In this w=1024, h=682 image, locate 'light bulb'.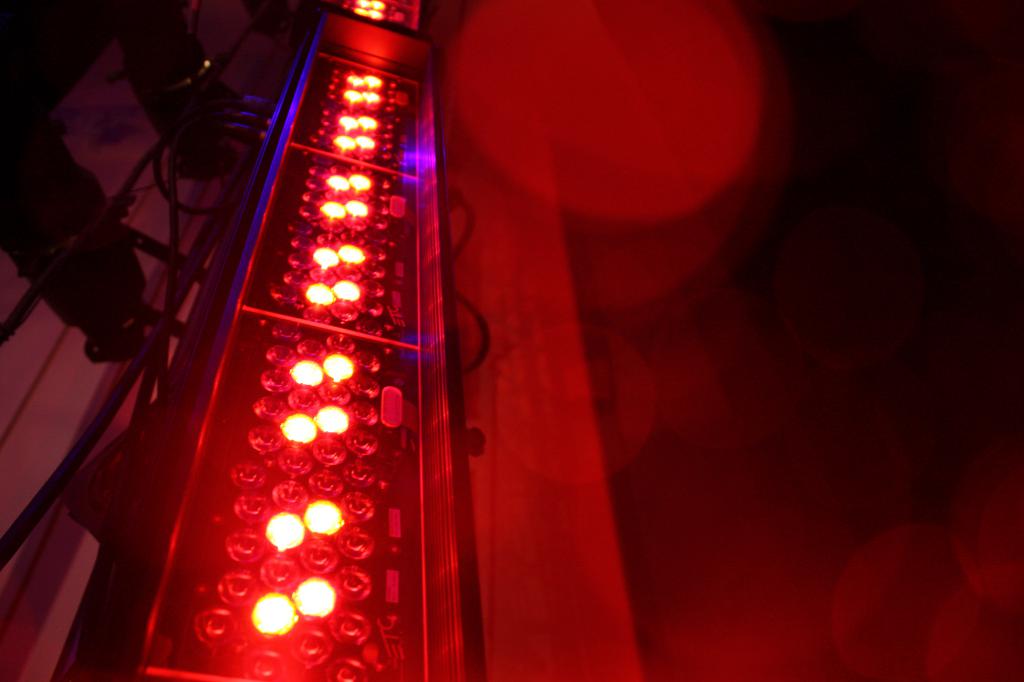
Bounding box: bbox(274, 482, 308, 511).
